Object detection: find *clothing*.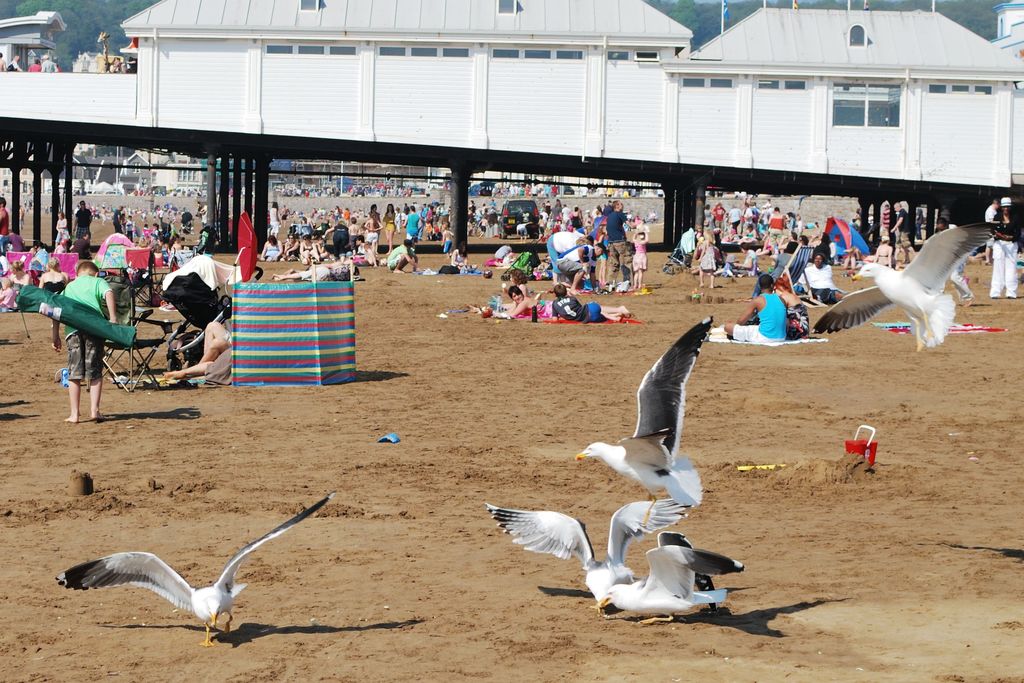
region(56, 276, 111, 385).
